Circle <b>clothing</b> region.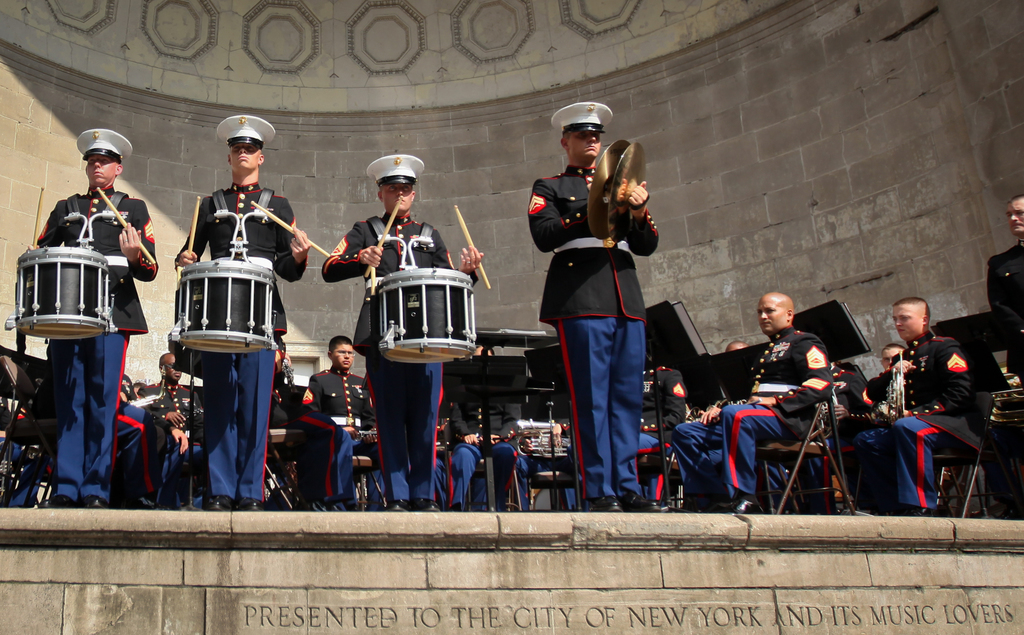
Region: box=[677, 319, 842, 519].
